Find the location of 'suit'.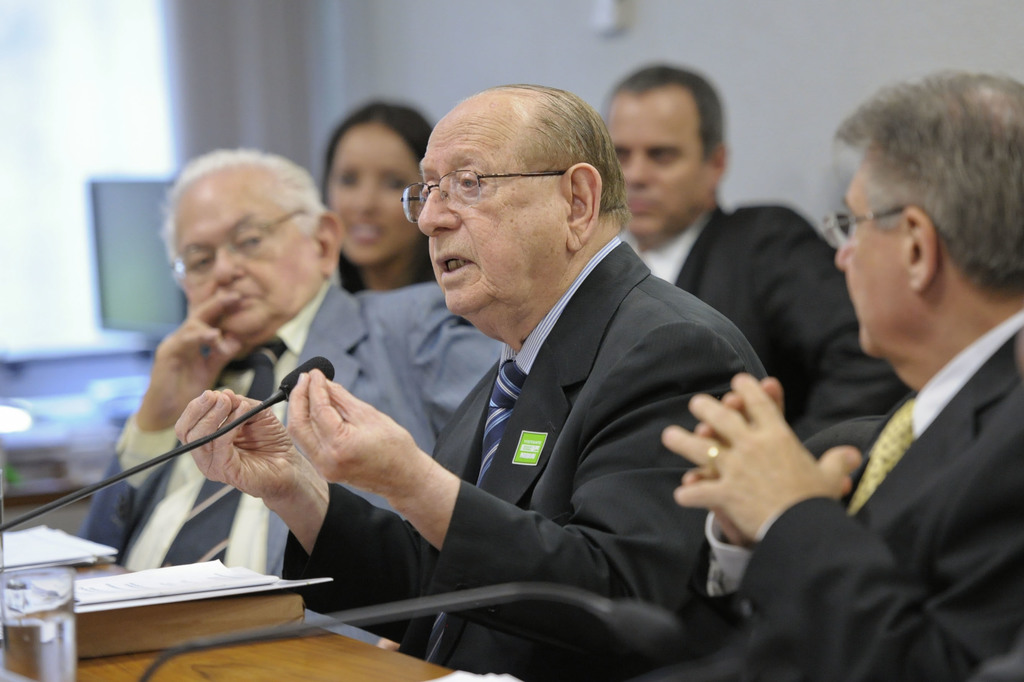
Location: bbox=(630, 204, 910, 442).
